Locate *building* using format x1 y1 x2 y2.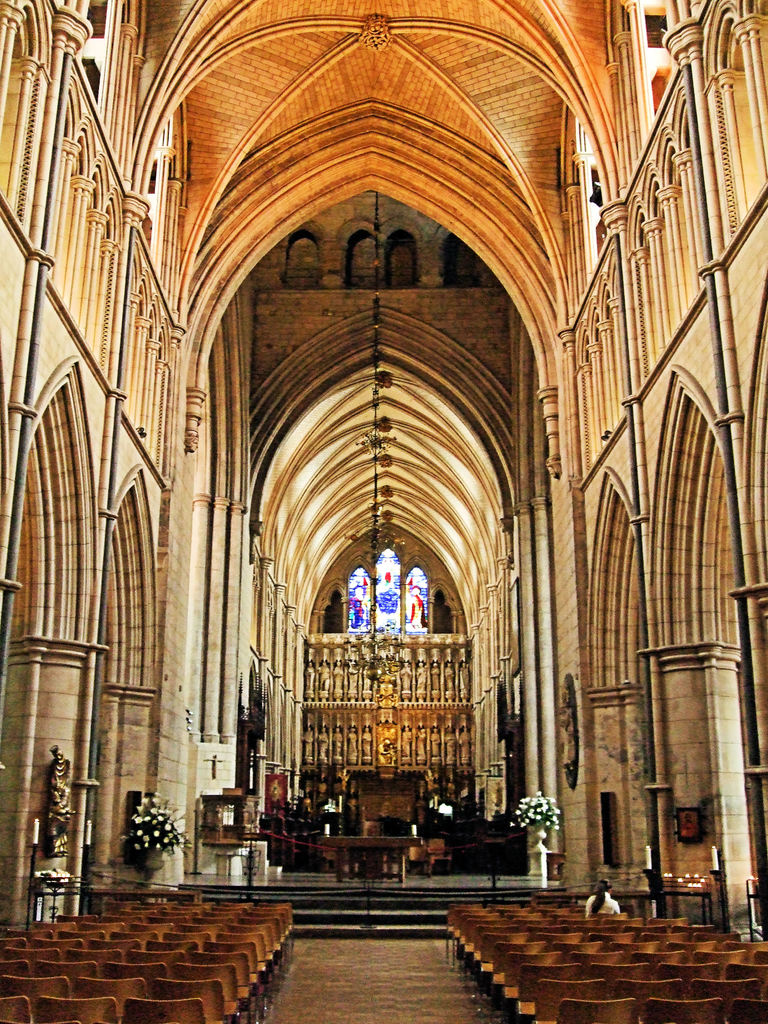
0 0 767 1023.
